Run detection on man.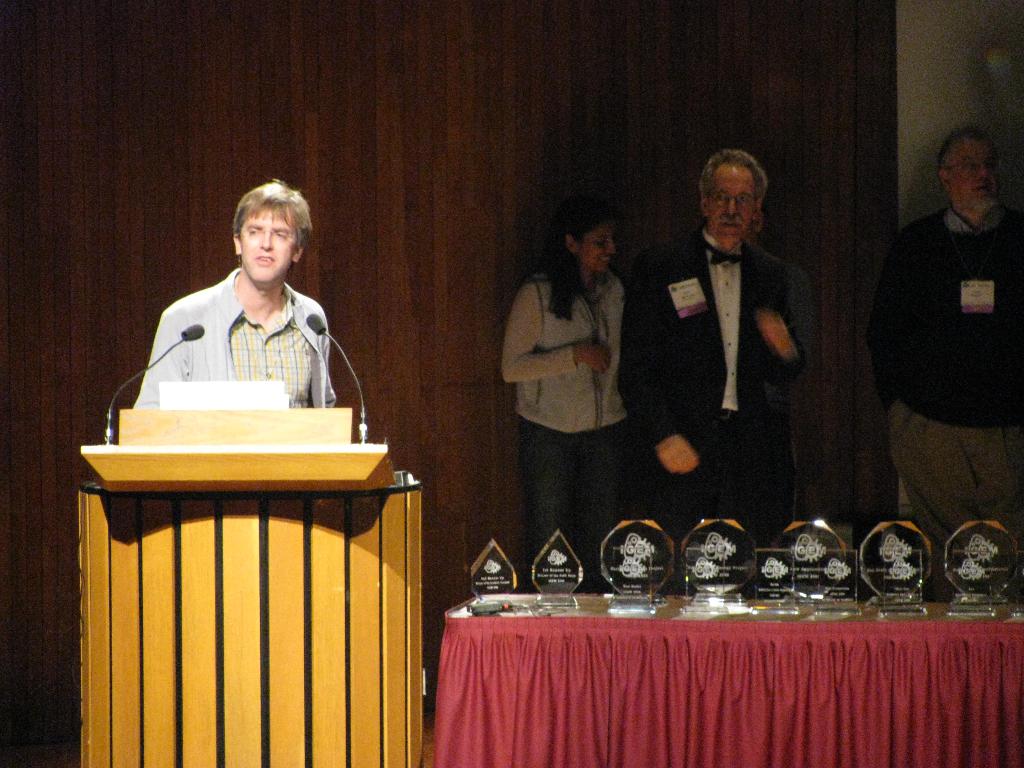
Result: 500:198:640:594.
